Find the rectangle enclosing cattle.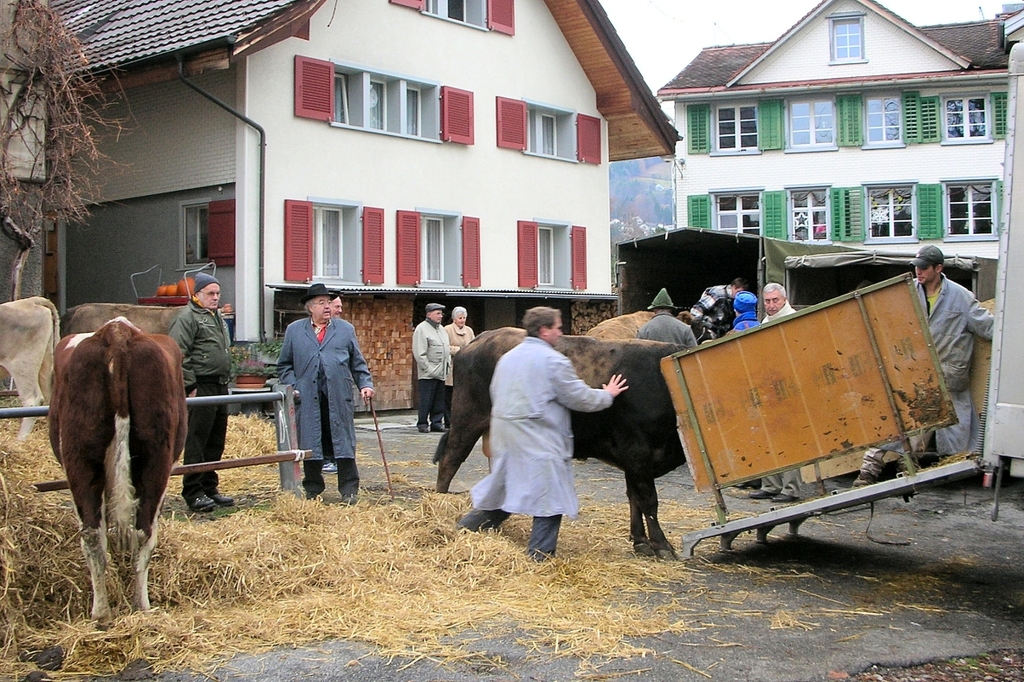
rect(42, 305, 169, 624).
